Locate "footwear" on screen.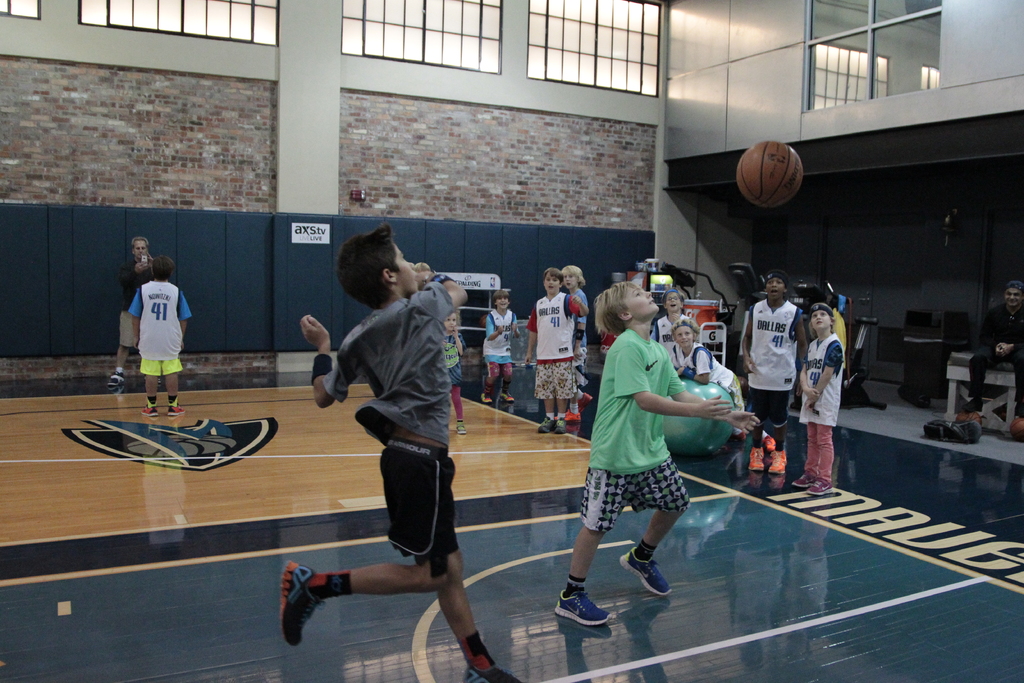
On screen at bbox=[274, 561, 328, 651].
